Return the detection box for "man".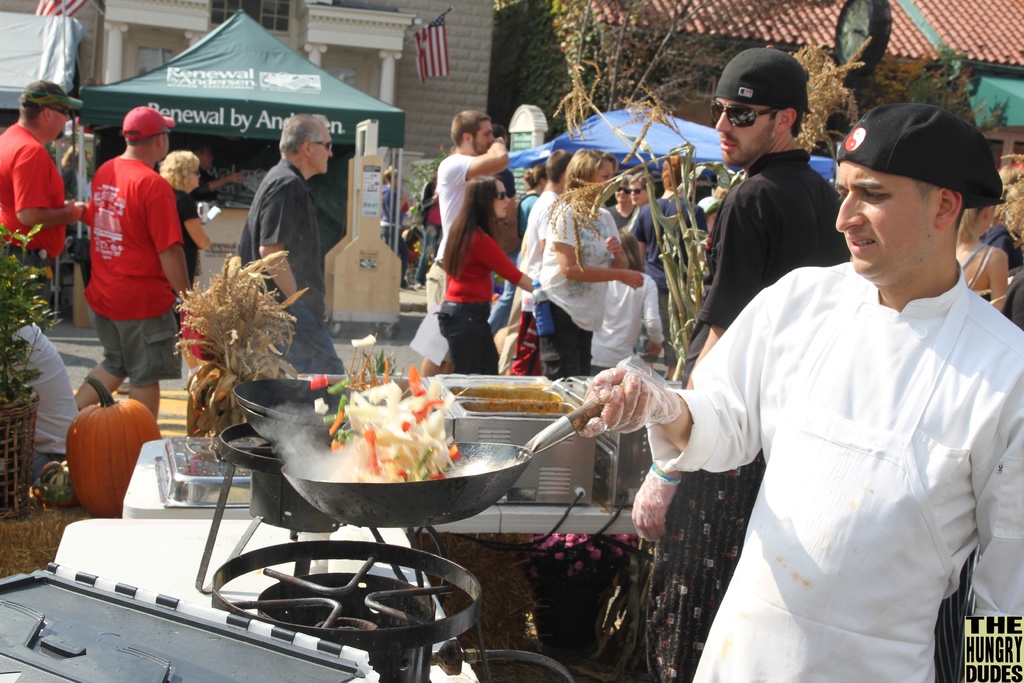
BBox(231, 113, 348, 372).
